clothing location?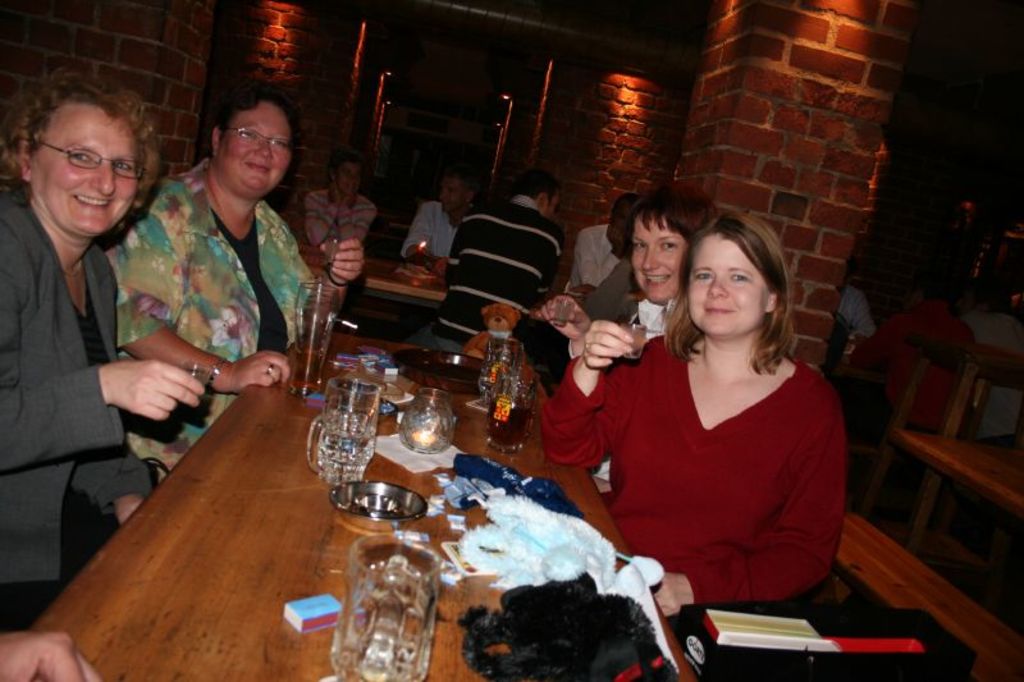
[570,312,854,624]
